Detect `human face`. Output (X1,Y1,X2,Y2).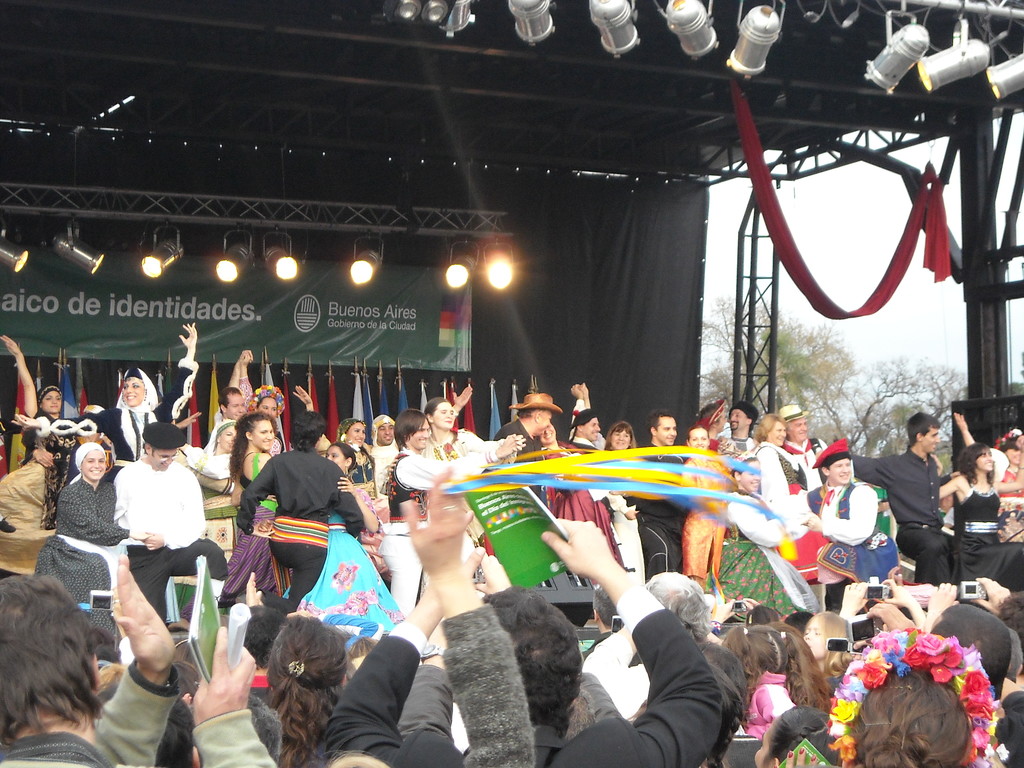
(324,447,347,469).
